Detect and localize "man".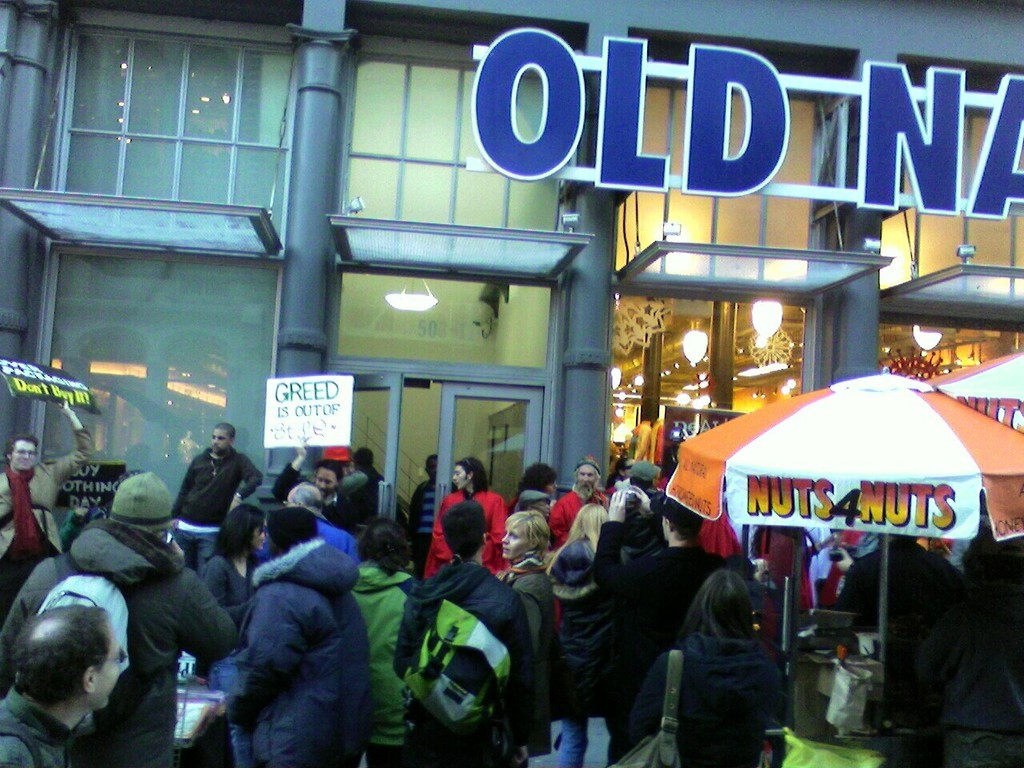
Localized at {"x1": 385, "y1": 500, "x2": 537, "y2": 767}.
